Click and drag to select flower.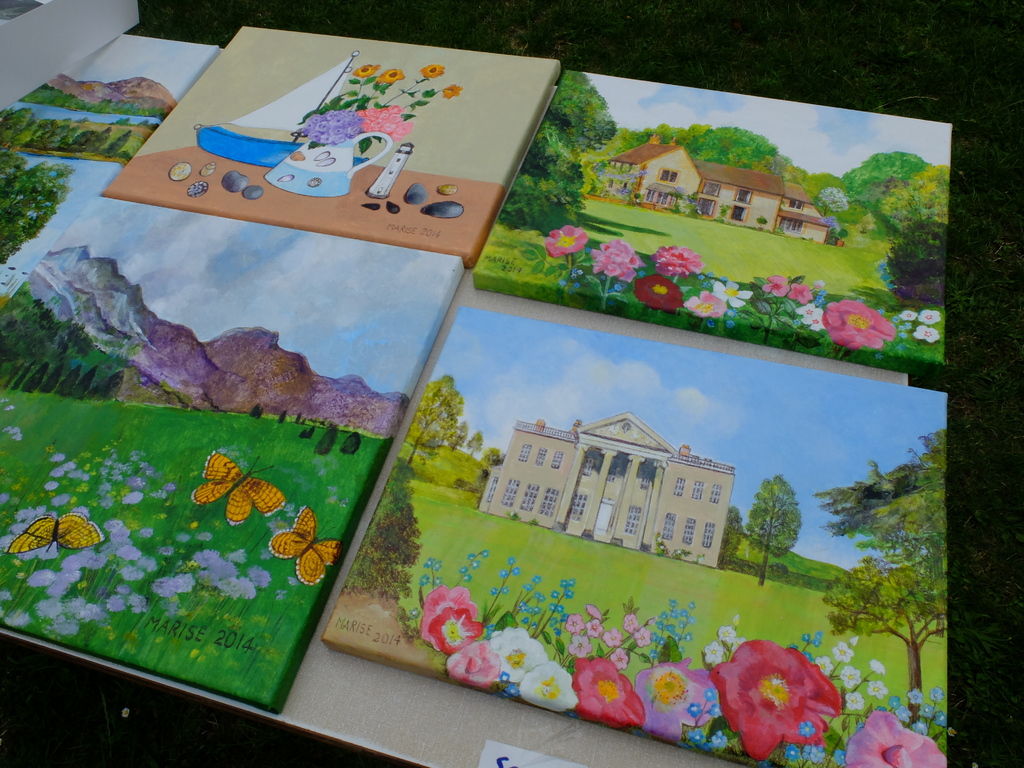
Selection: (left=824, top=294, right=900, bottom=356).
